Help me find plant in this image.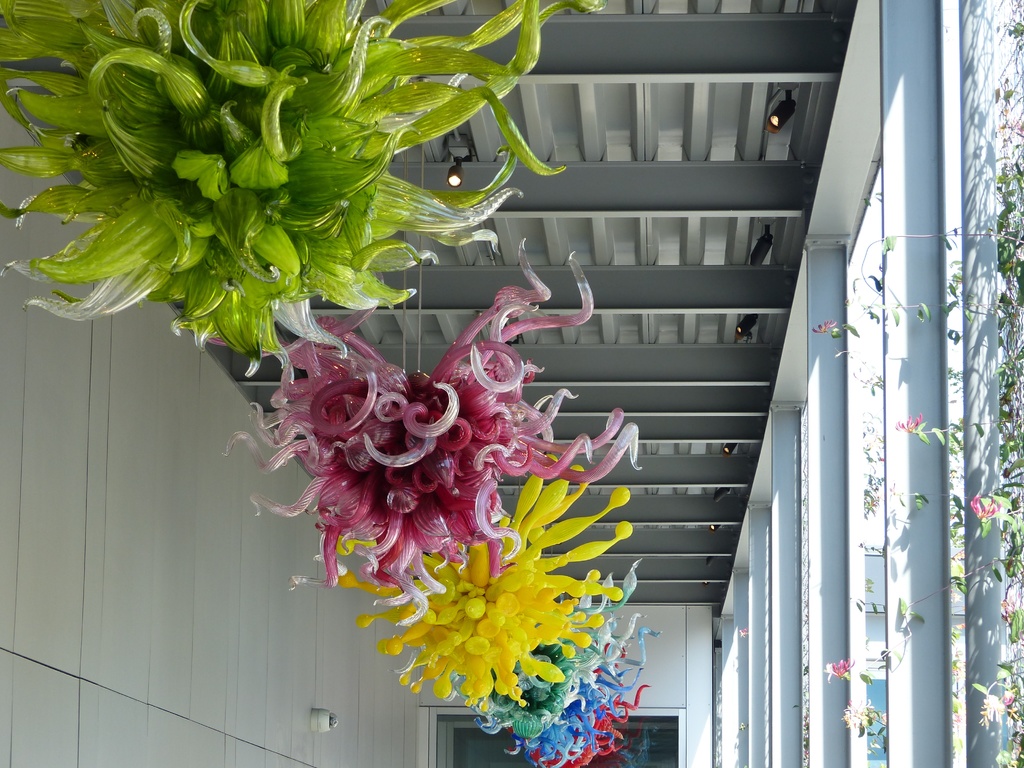
Found it: [0, 4, 588, 356].
